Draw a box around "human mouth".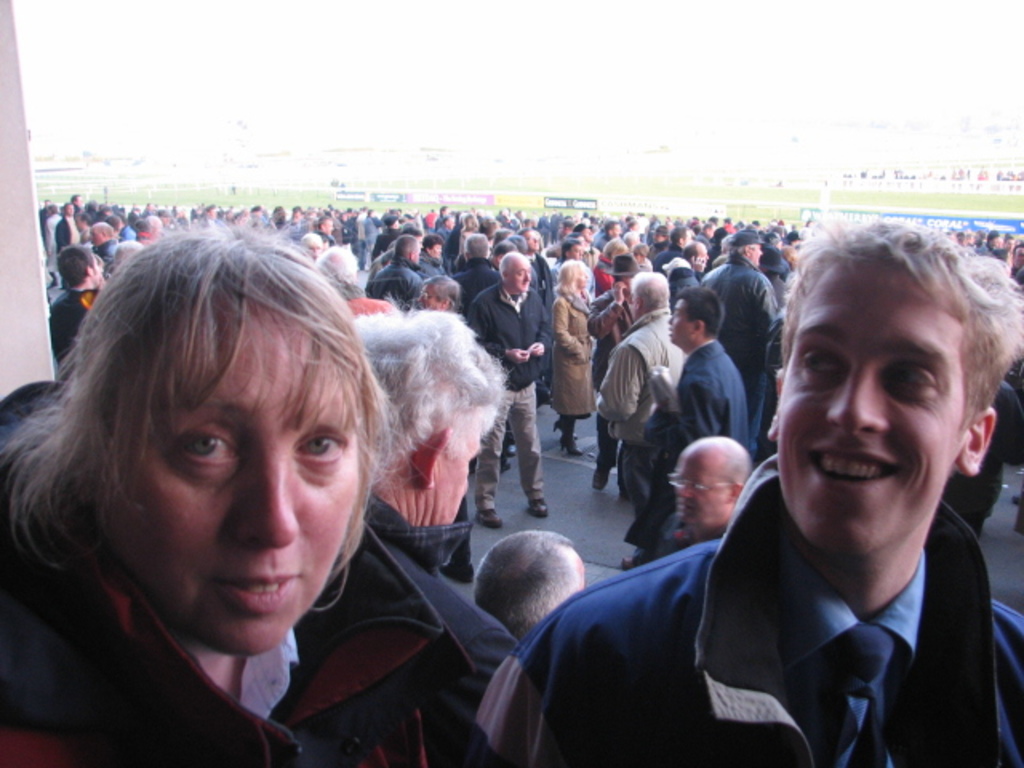
pyautogui.locateOnScreen(810, 442, 896, 493).
